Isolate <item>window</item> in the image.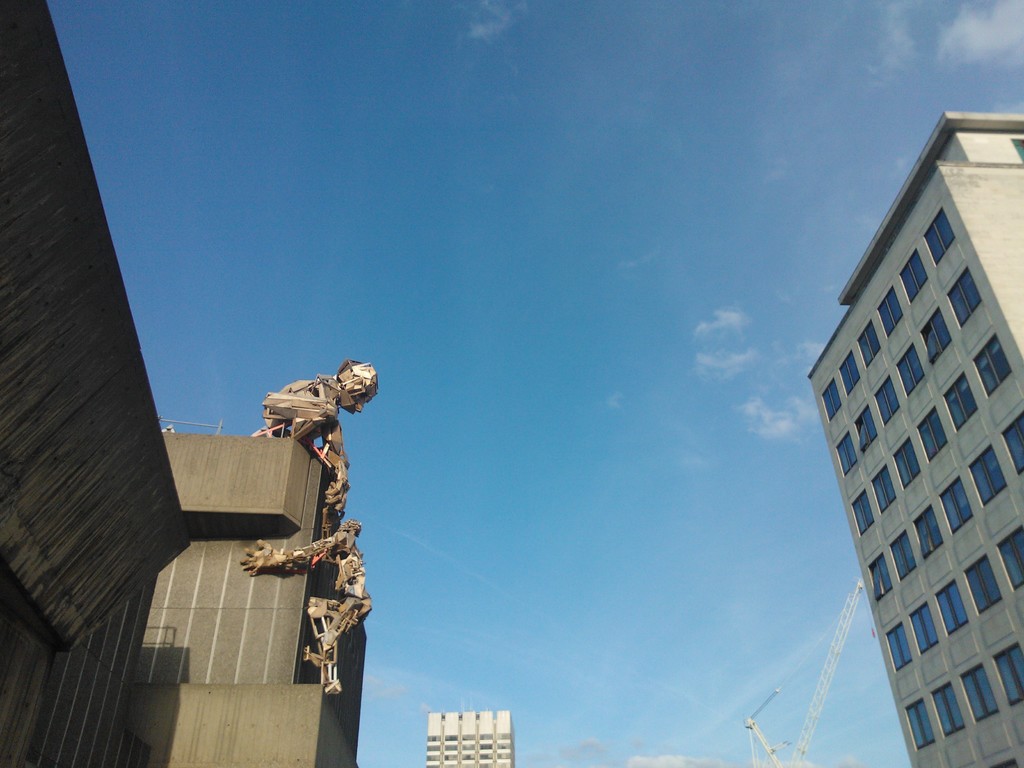
Isolated region: left=902, top=499, right=952, bottom=559.
